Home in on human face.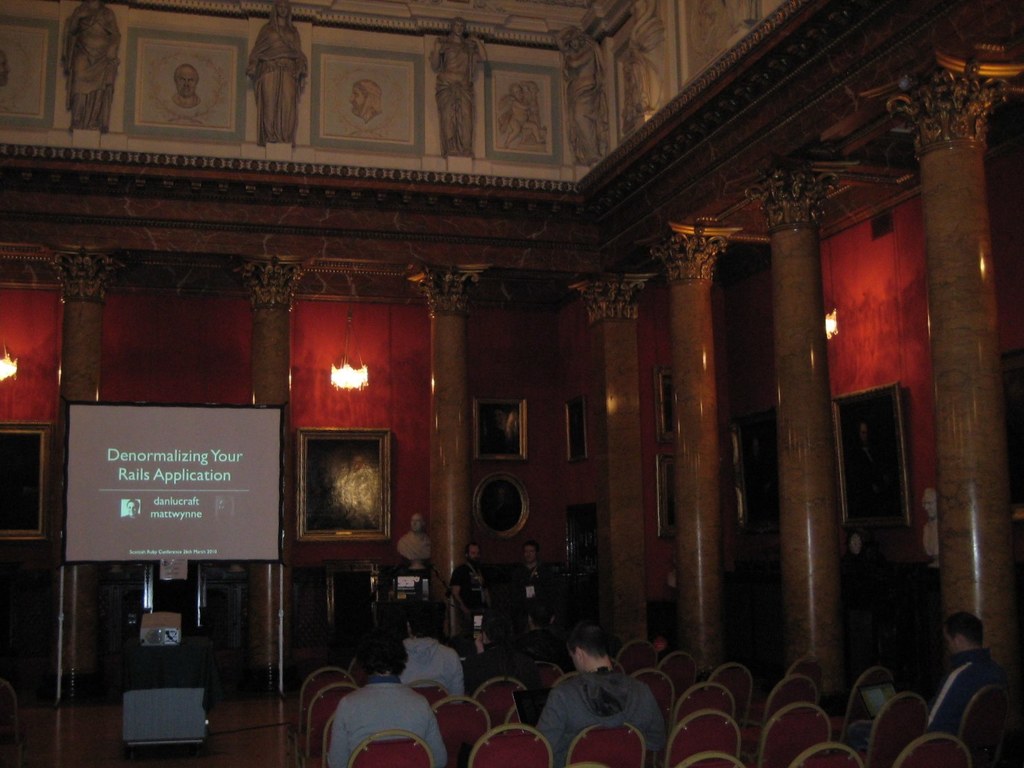
Homed in at bbox=(471, 548, 480, 563).
